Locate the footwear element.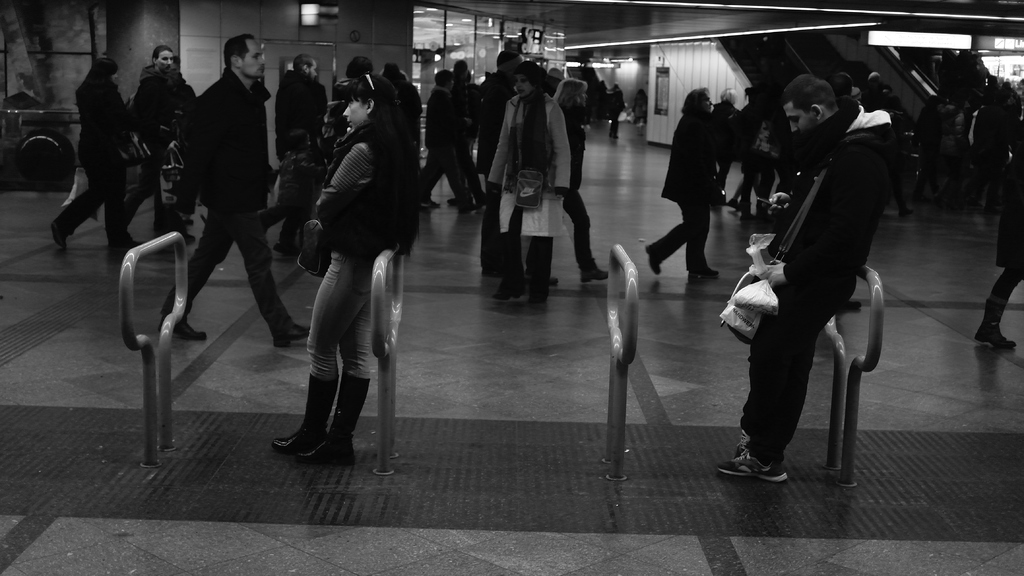
Element bbox: (580, 266, 612, 281).
